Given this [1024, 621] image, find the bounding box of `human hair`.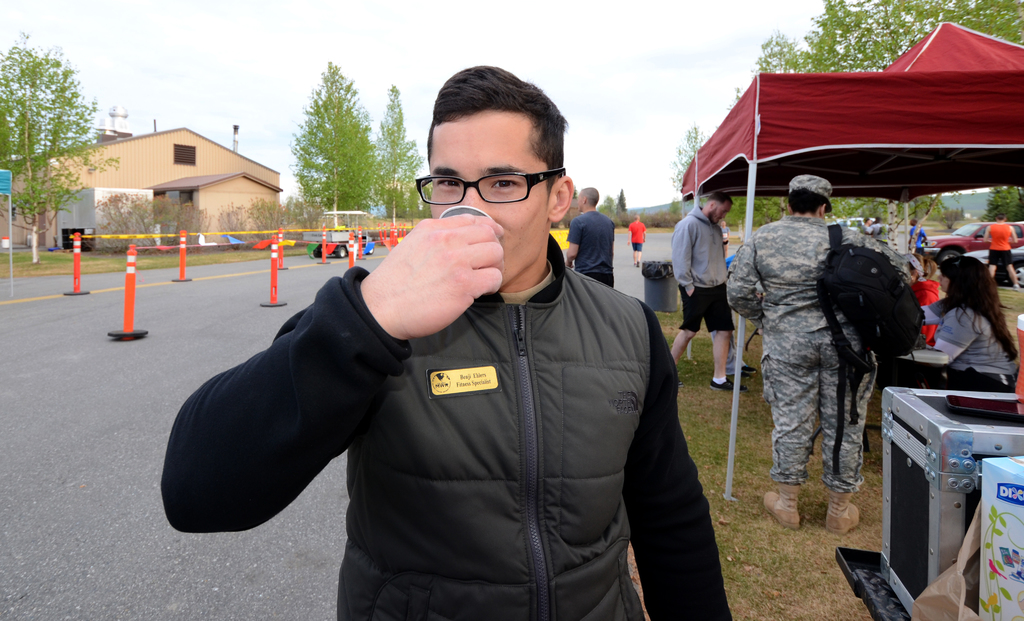
(579, 185, 600, 205).
